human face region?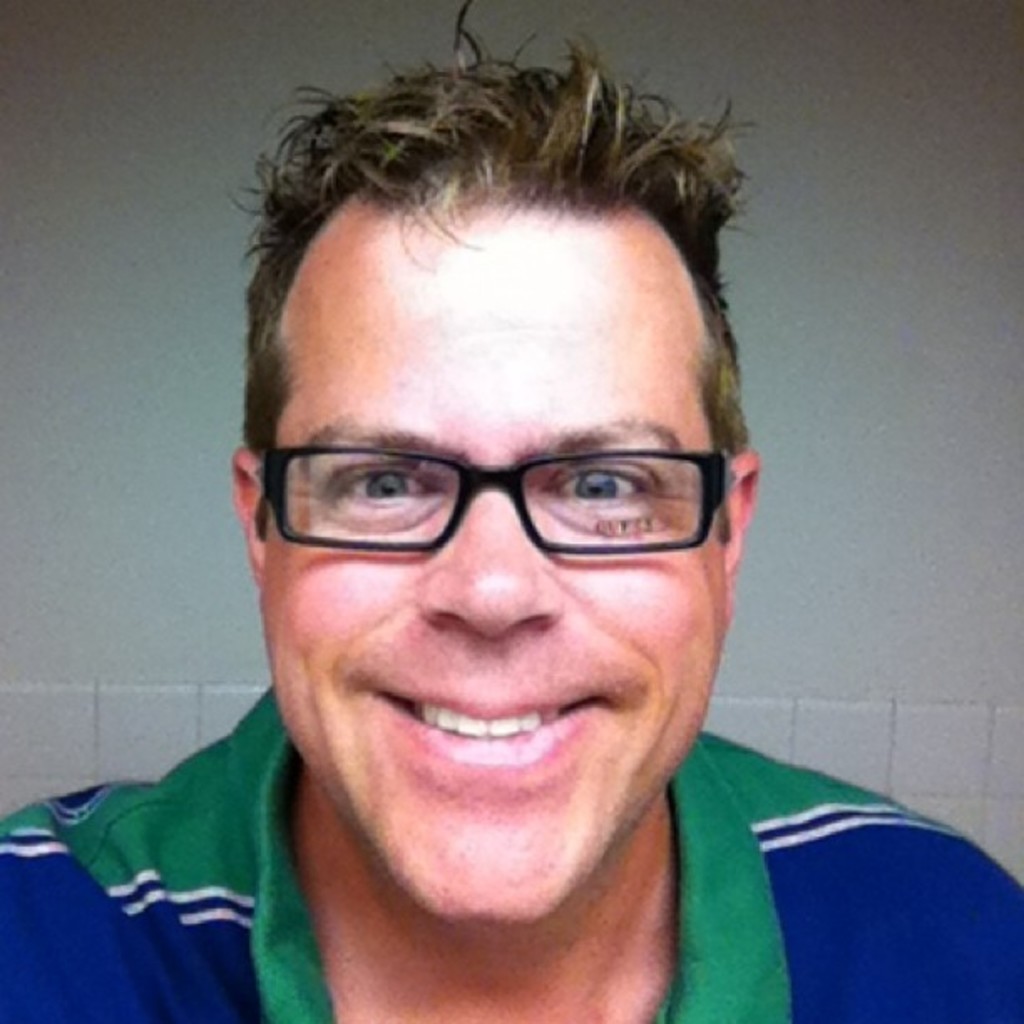
select_region(259, 201, 726, 920)
